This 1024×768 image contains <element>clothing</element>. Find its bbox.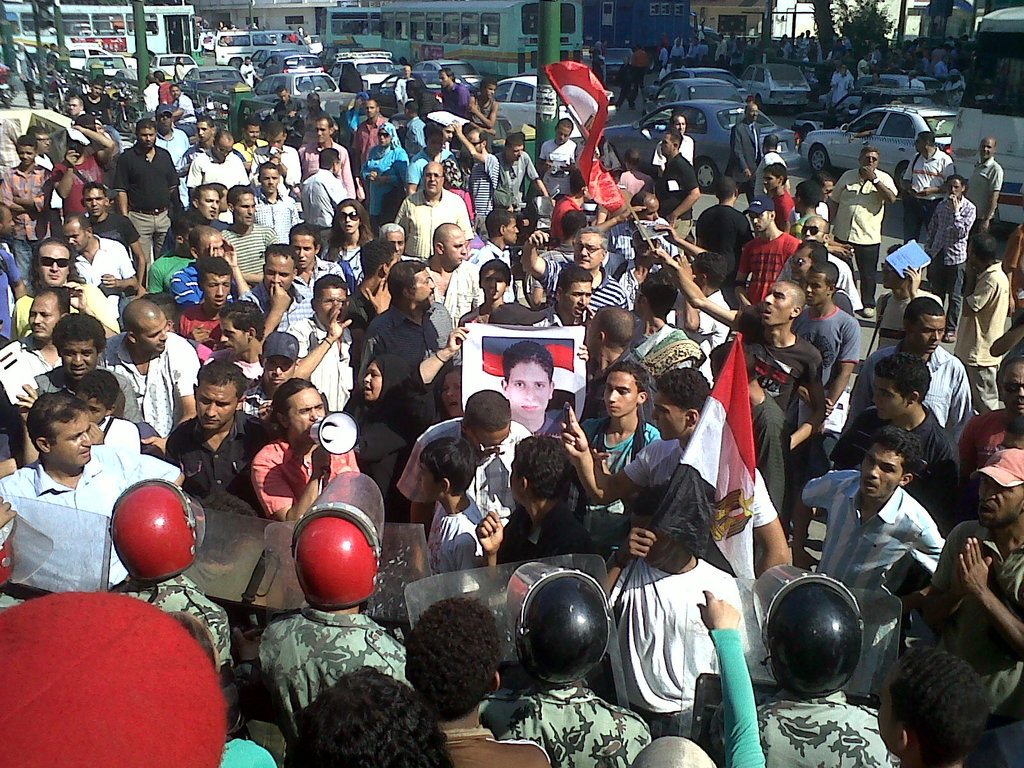
<bbox>353, 117, 387, 166</bbox>.
